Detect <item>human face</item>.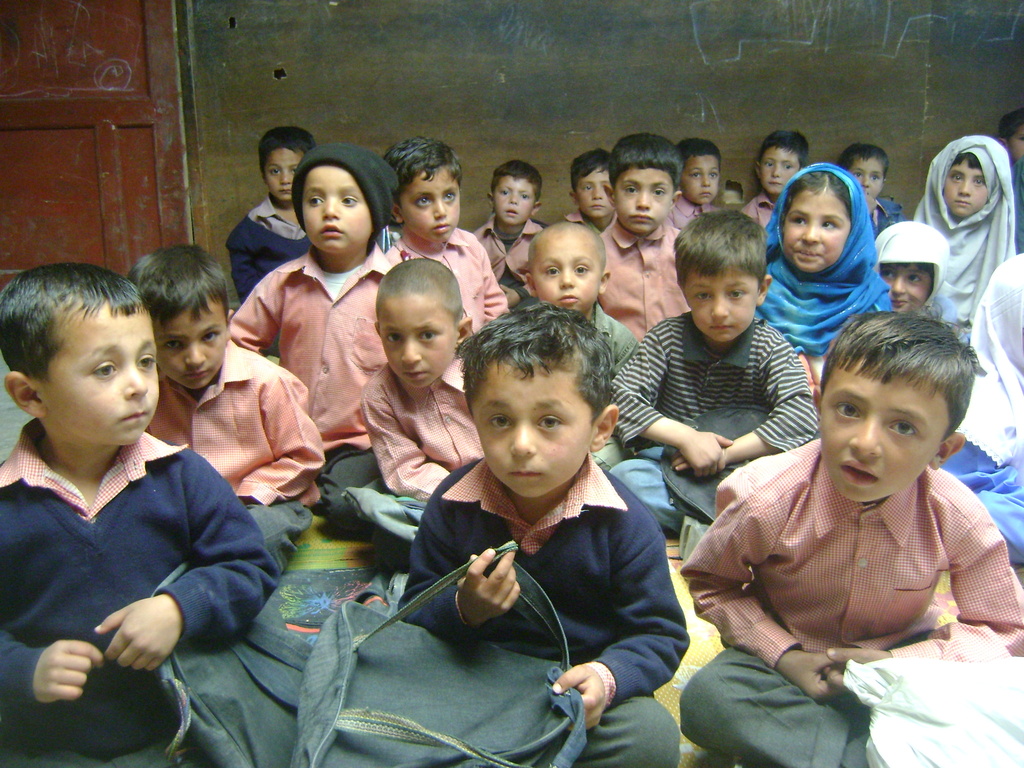
Detected at x1=262, y1=148, x2=305, y2=201.
